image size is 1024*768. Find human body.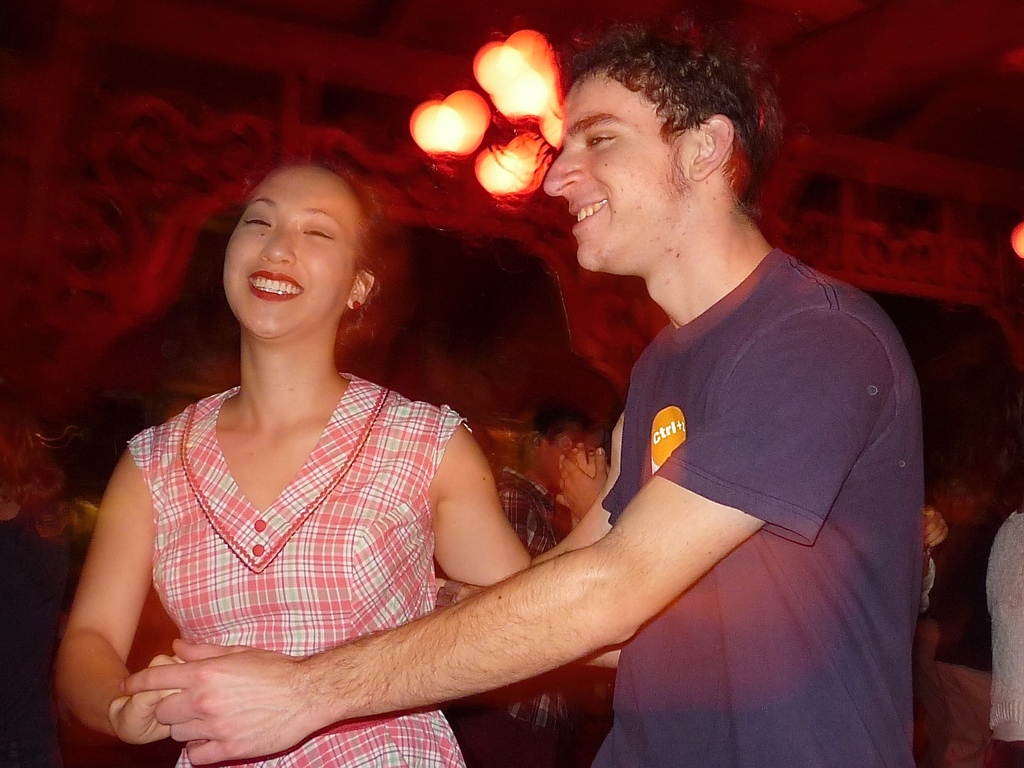
crop(124, 238, 917, 767).
